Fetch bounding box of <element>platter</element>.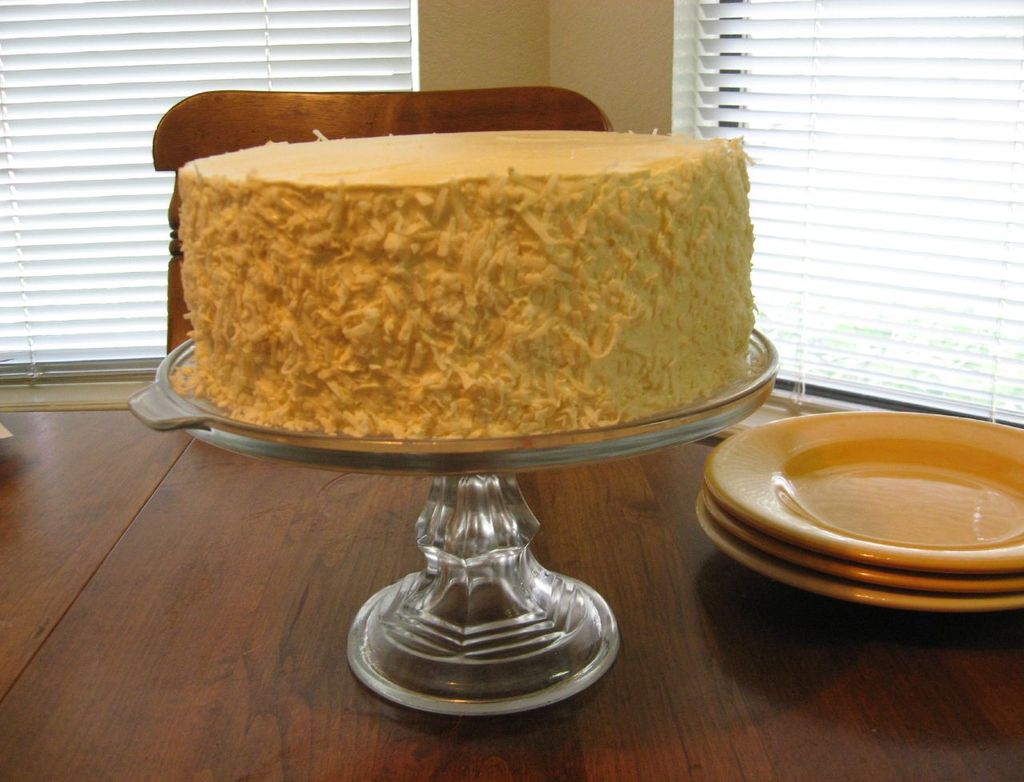
Bbox: {"left": 704, "top": 484, "right": 1023, "bottom": 587}.
